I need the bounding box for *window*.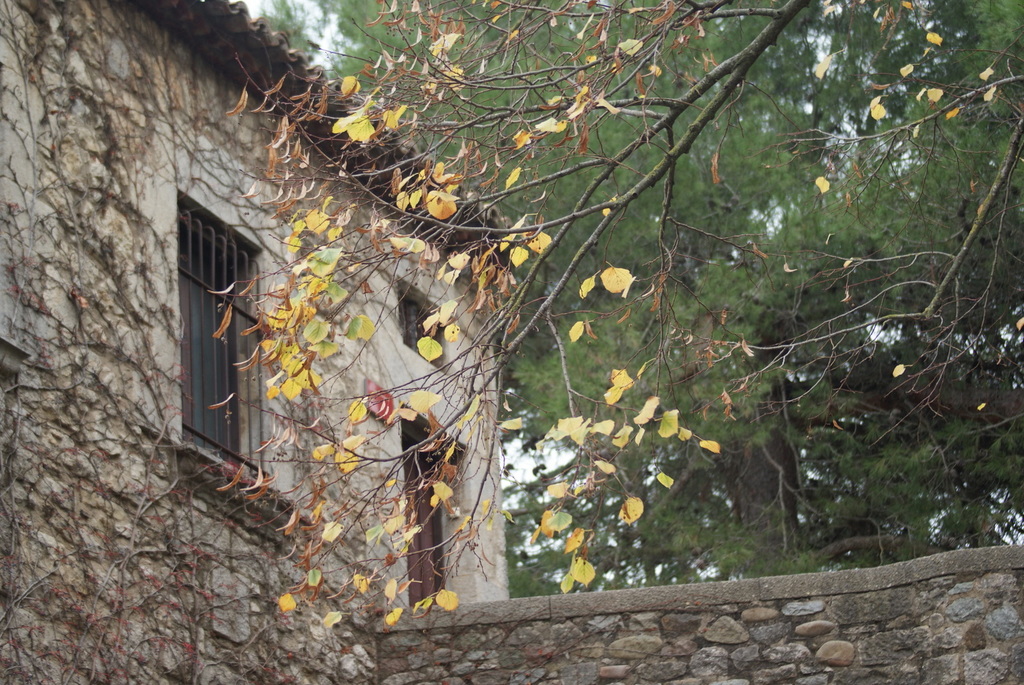
Here it is: locate(179, 196, 269, 483).
